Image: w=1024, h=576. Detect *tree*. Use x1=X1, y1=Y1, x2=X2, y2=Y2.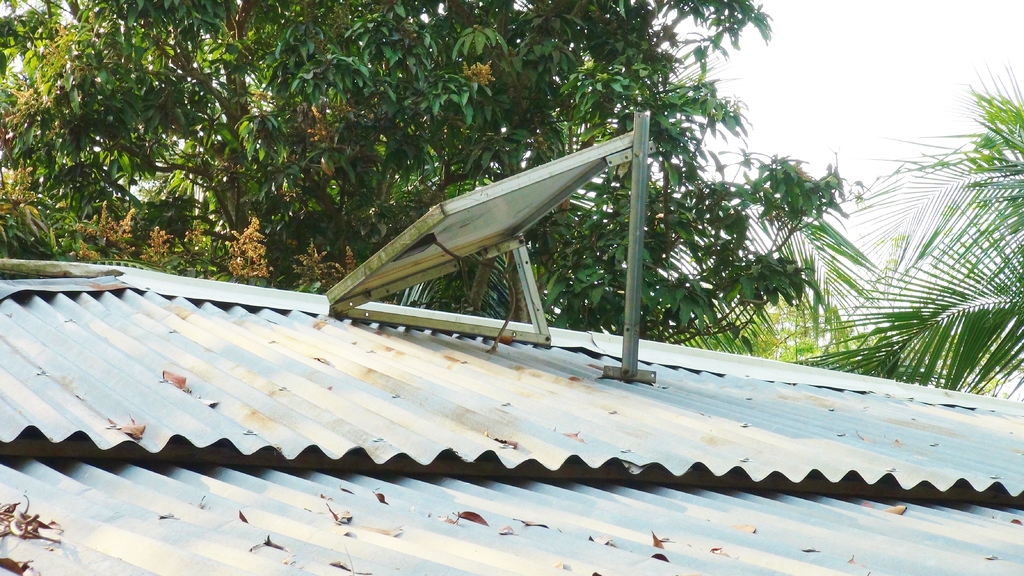
x1=0, y1=0, x2=848, y2=339.
